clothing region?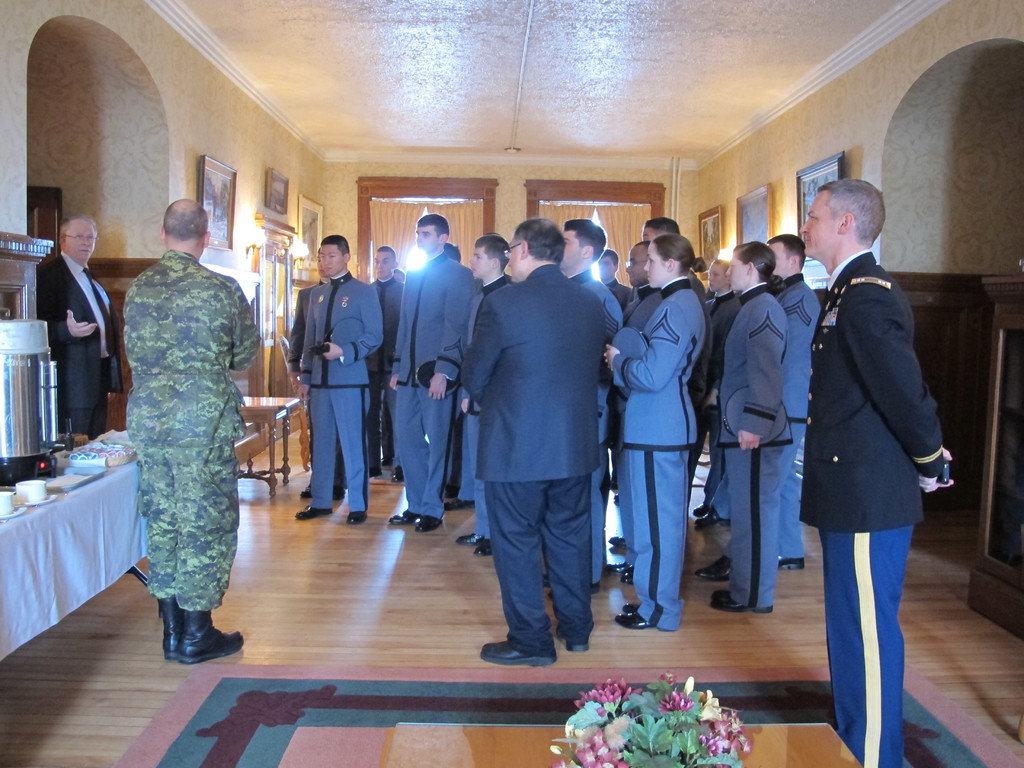
locate(399, 246, 470, 512)
